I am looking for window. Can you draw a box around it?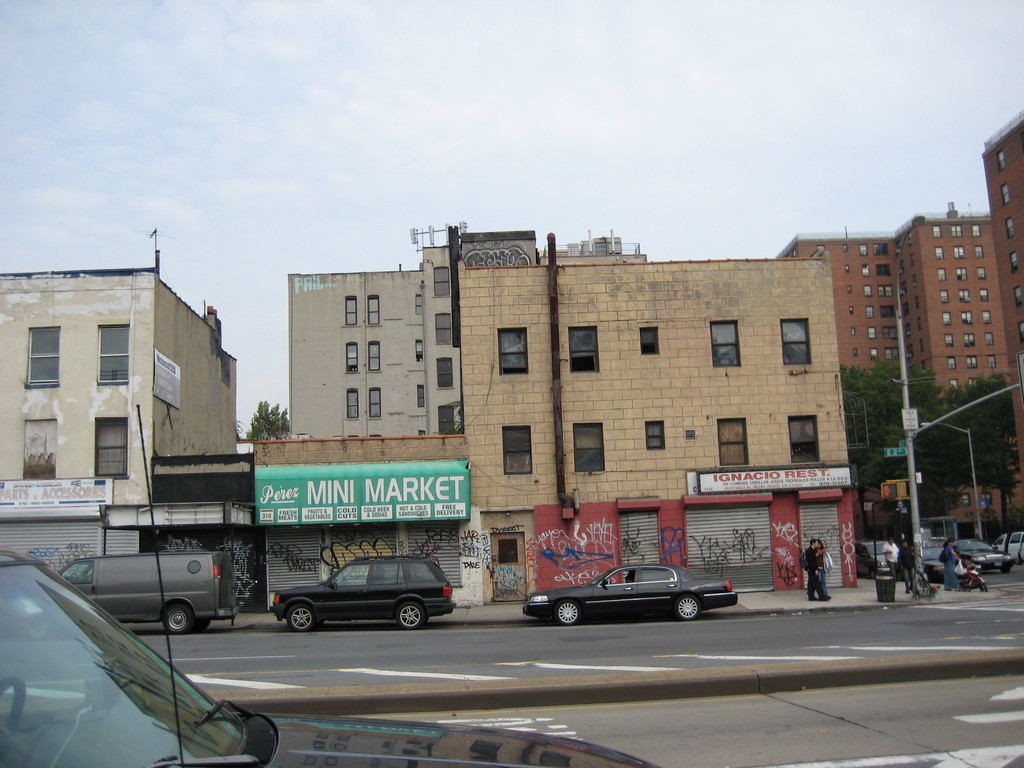
Sure, the bounding box is x1=872, y1=242, x2=888, y2=257.
